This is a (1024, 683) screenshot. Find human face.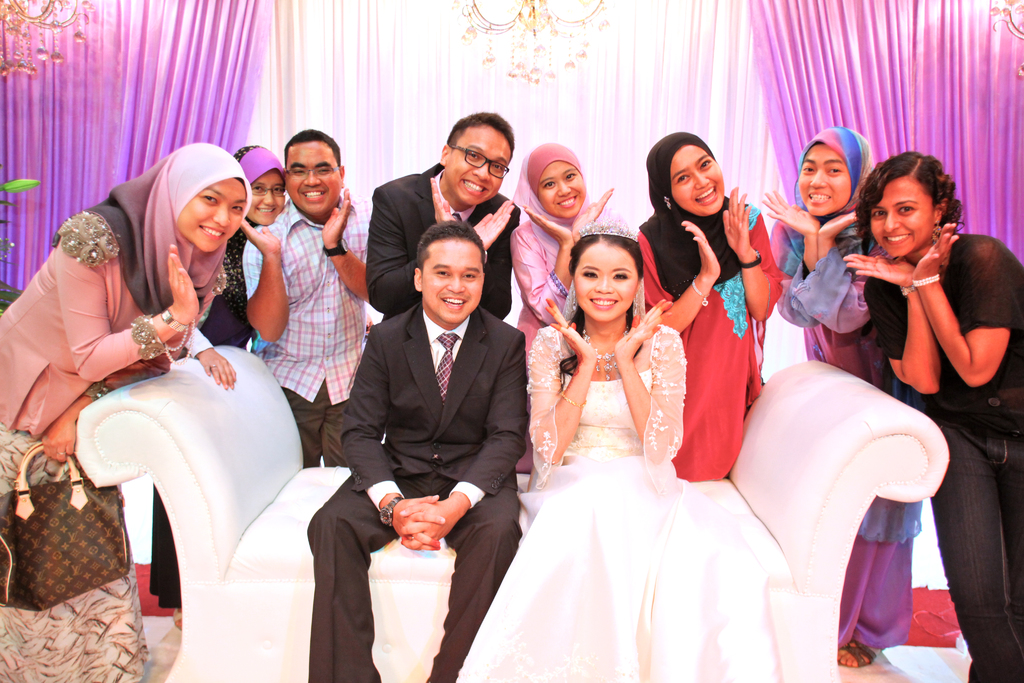
Bounding box: <box>446,126,511,204</box>.
